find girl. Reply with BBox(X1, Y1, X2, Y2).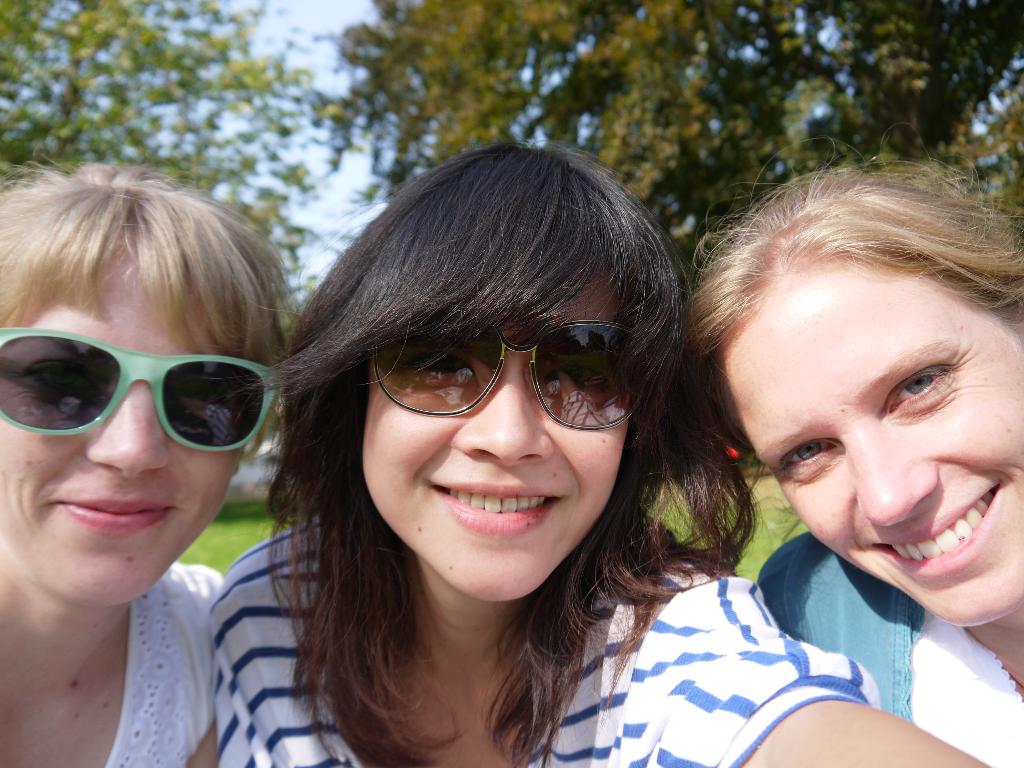
BBox(205, 140, 990, 767).
